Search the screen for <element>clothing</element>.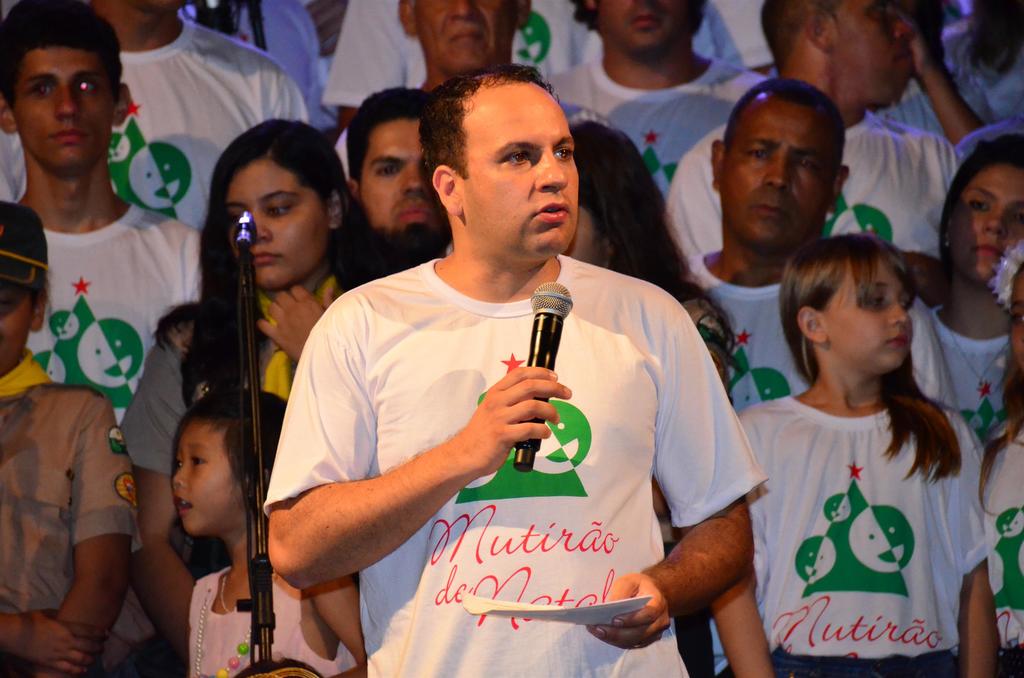
Found at box(0, 0, 1023, 677).
